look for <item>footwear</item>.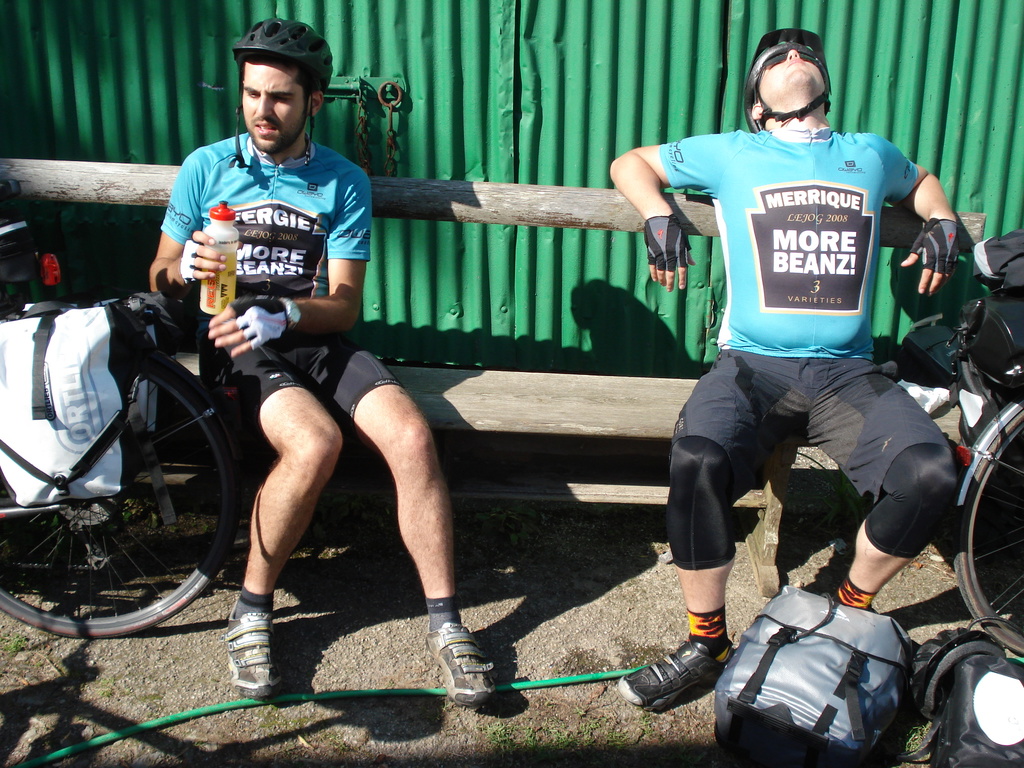
Found: (x1=223, y1=589, x2=280, y2=701).
